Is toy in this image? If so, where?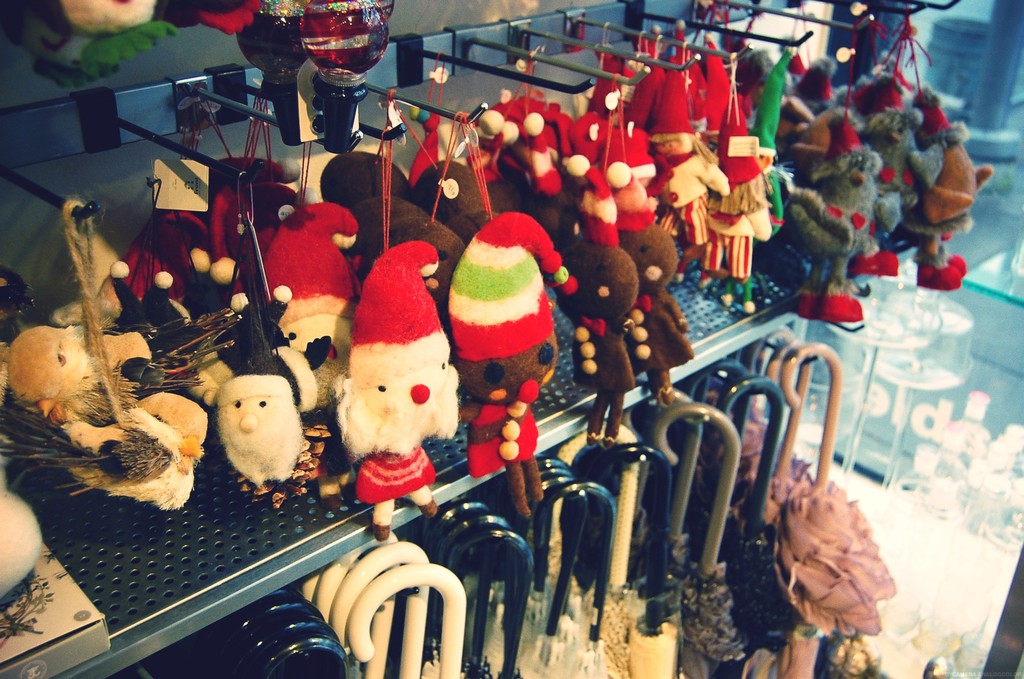
Yes, at BBox(212, 0, 266, 39).
